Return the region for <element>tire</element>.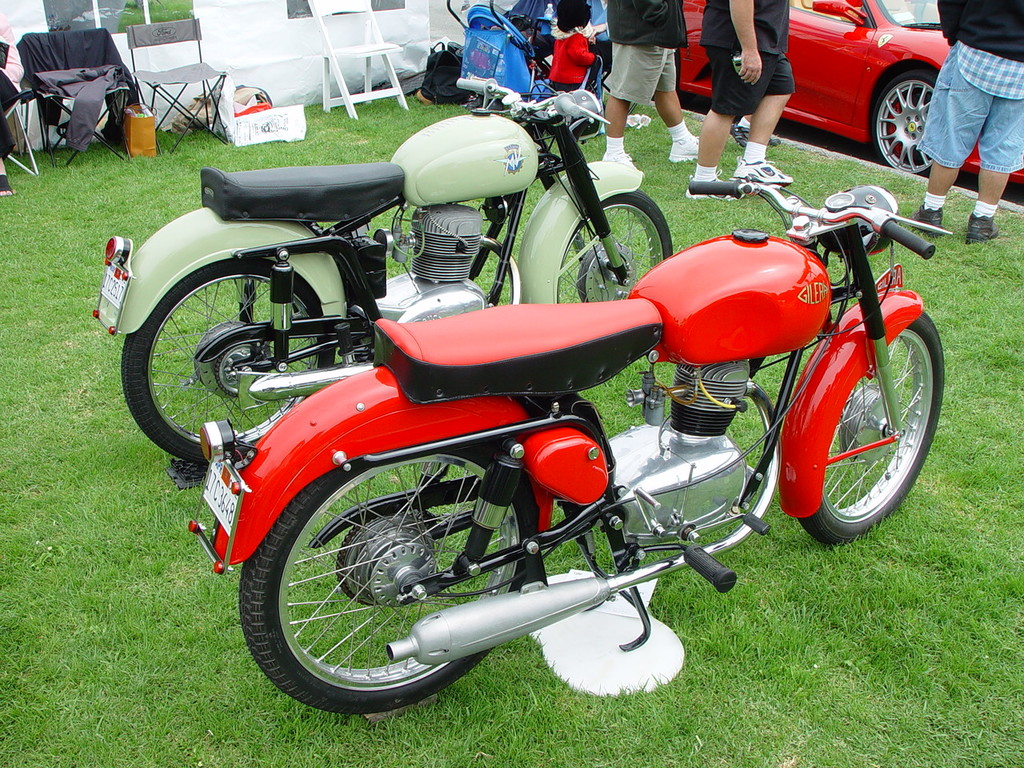
left=557, top=188, right=673, bottom=303.
